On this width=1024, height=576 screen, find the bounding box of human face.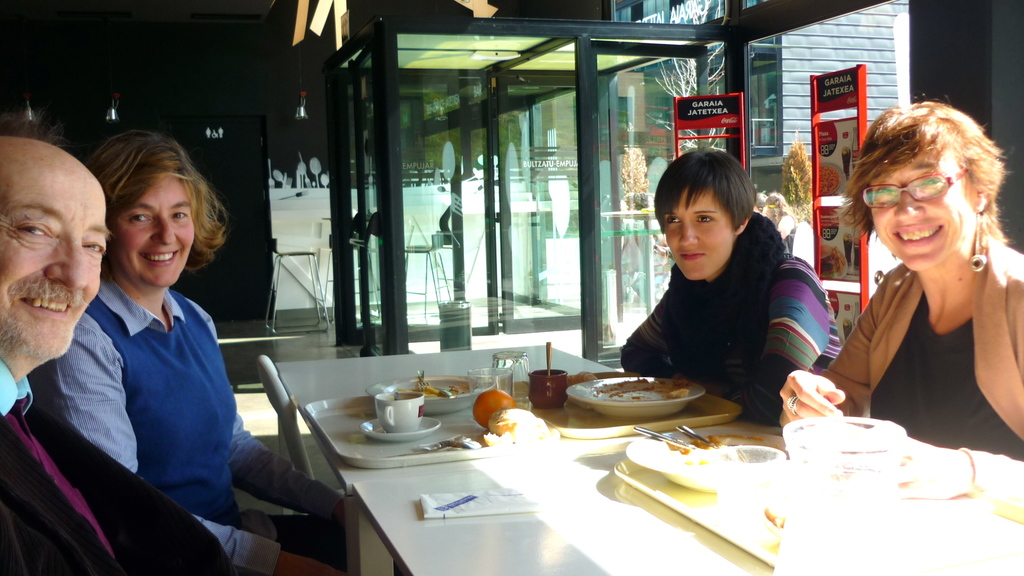
Bounding box: (x1=0, y1=167, x2=109, y2=356).
